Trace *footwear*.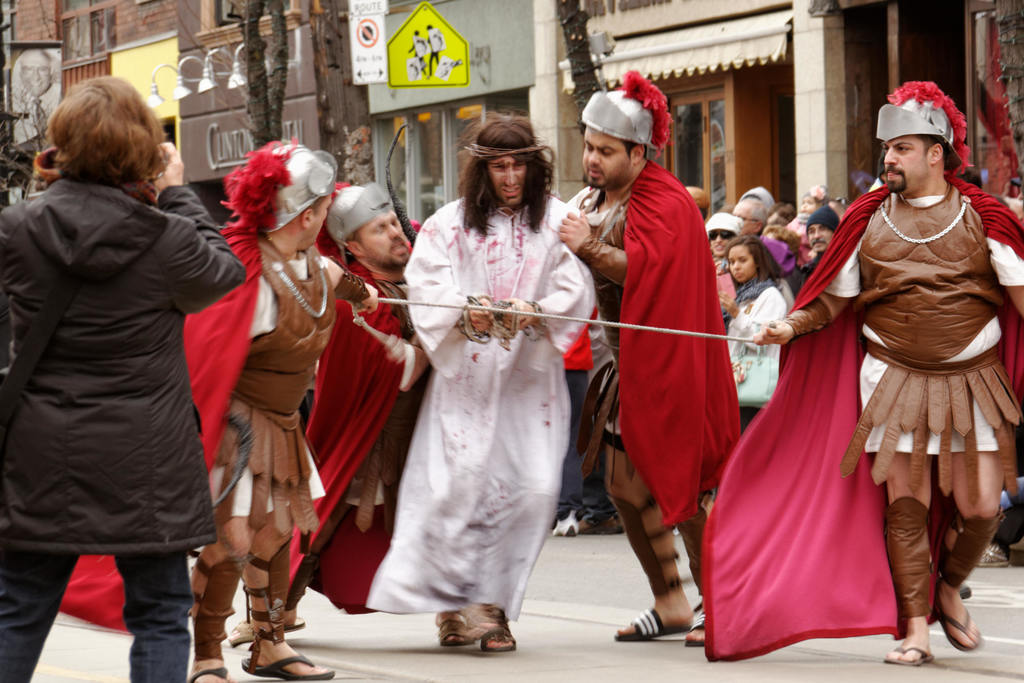
Traced to <box>280,607,301,630</box>.
